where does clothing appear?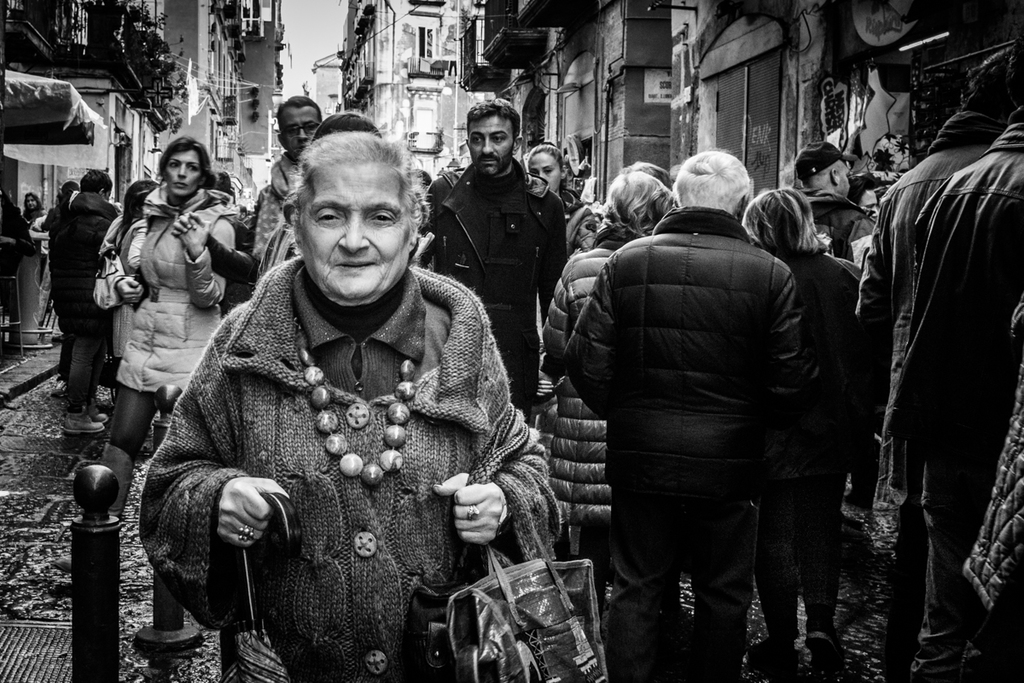
Appears at locate(794, 187, 887, 261).
